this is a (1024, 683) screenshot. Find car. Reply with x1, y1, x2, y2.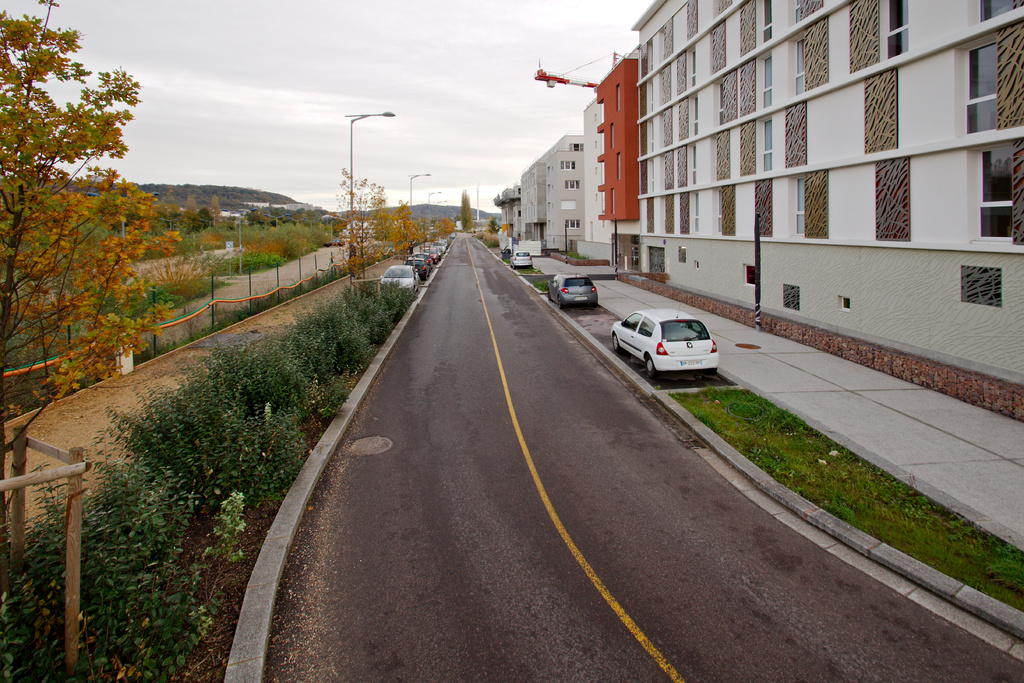
510, 251, 532, 268.
